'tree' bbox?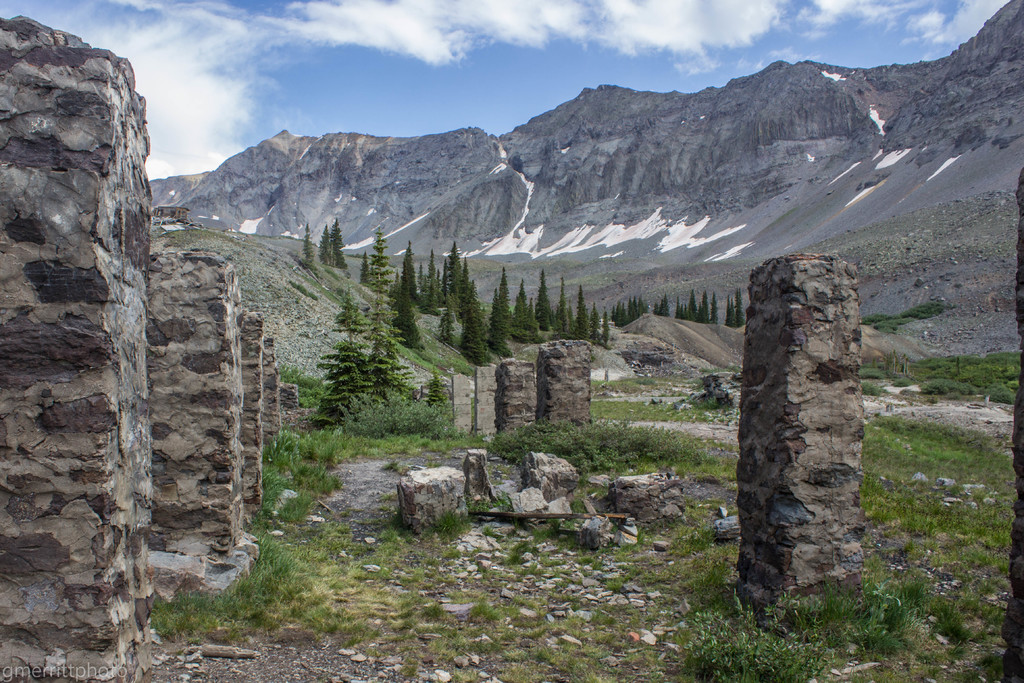
bbox=(356, 249, 374, 288)
